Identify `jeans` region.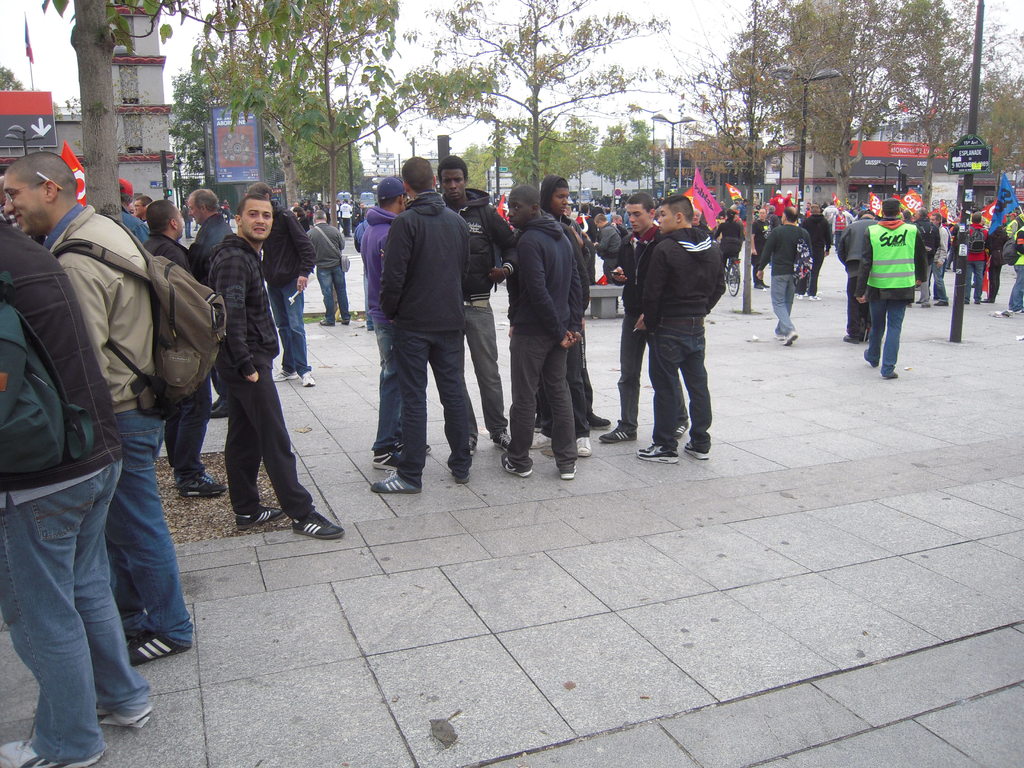
Region: [582,339,596,419].
